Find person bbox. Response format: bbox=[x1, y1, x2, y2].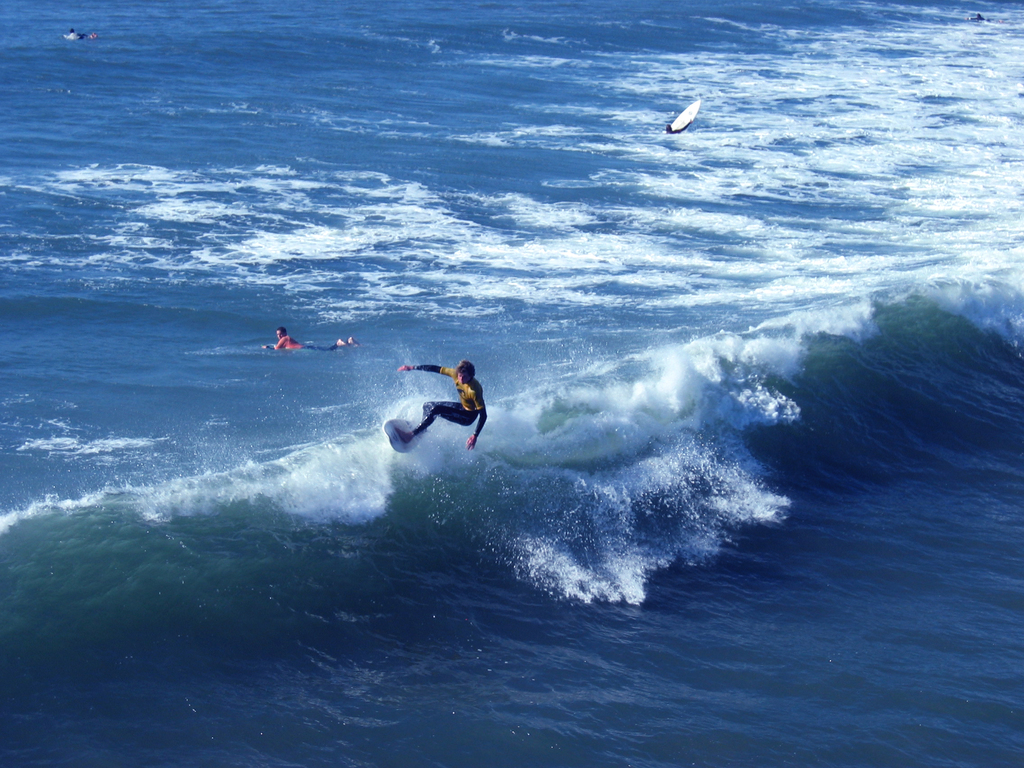
bbox=[273, 326, 353, 351].
